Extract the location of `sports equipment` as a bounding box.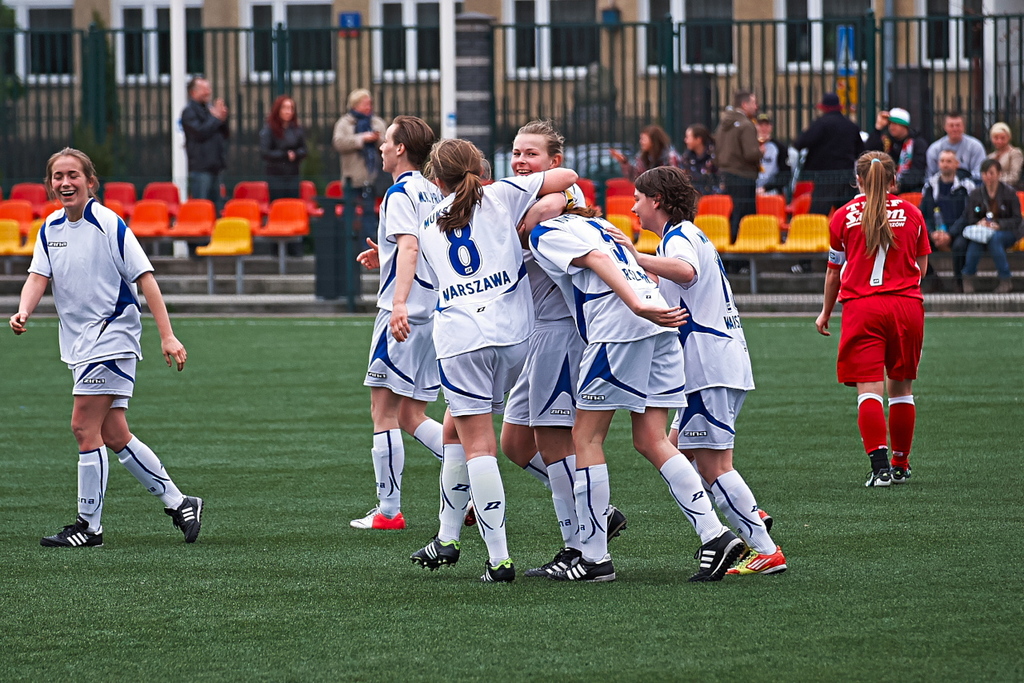
(left=165, top=490, right=203, bottom=547).
